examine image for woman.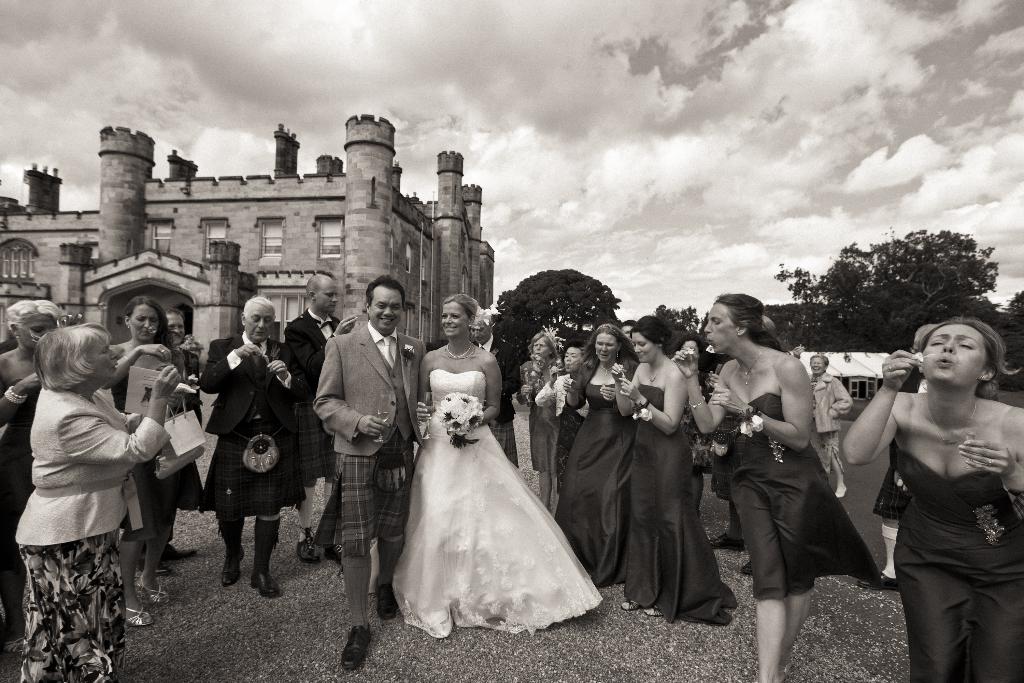
Examination result: box(519, 335, 561, 513).
